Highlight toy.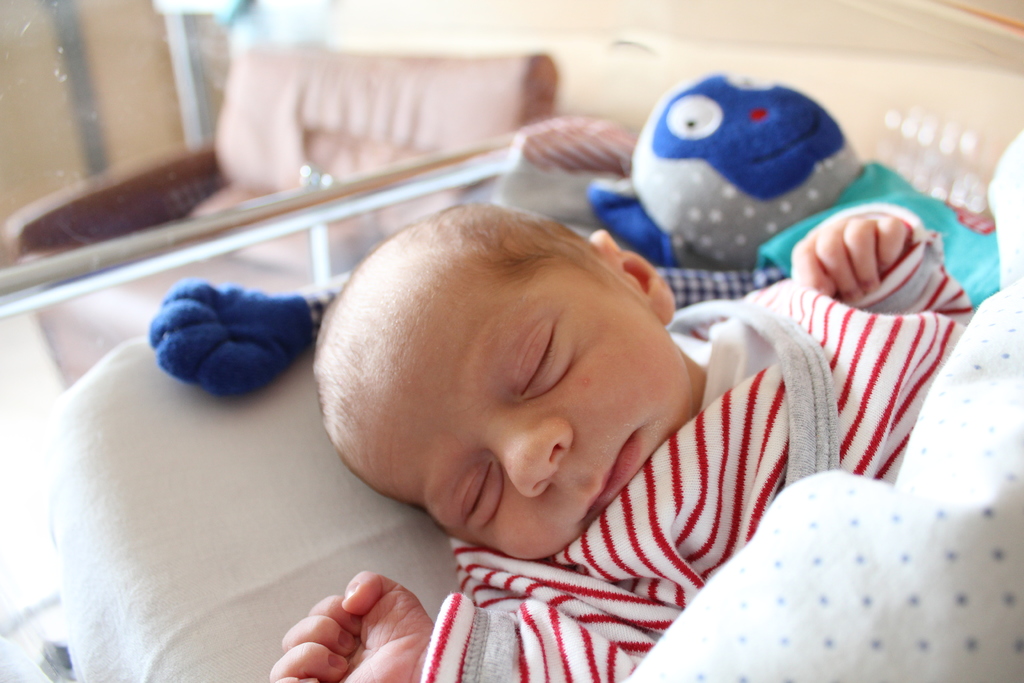
Highlighted region: select_region(581, 56, 1018, 332).
